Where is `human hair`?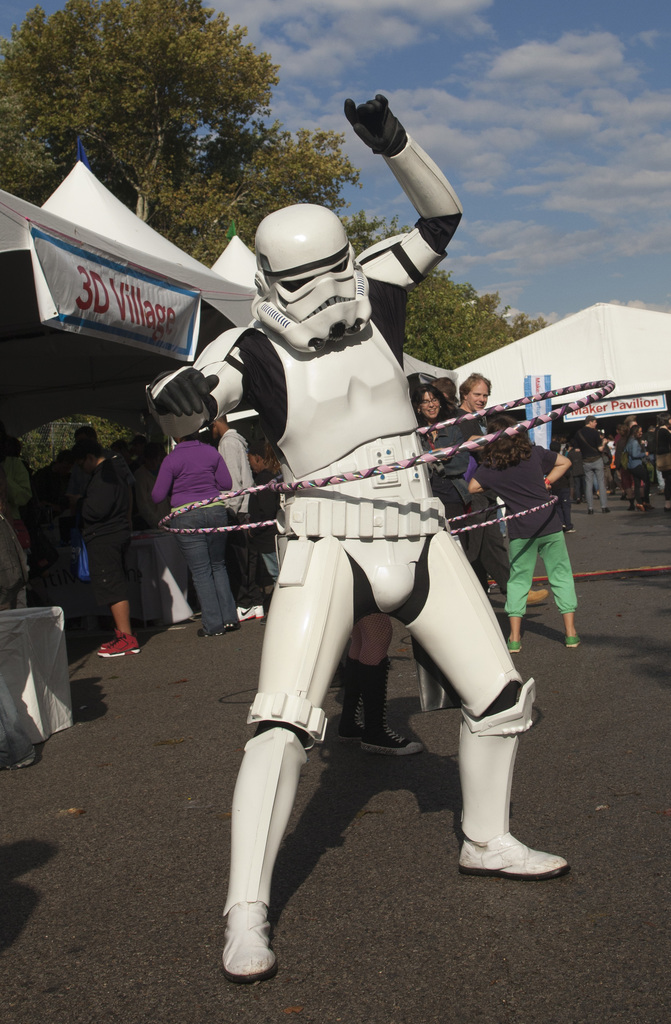
select_region(244, 438, 283, 476).
